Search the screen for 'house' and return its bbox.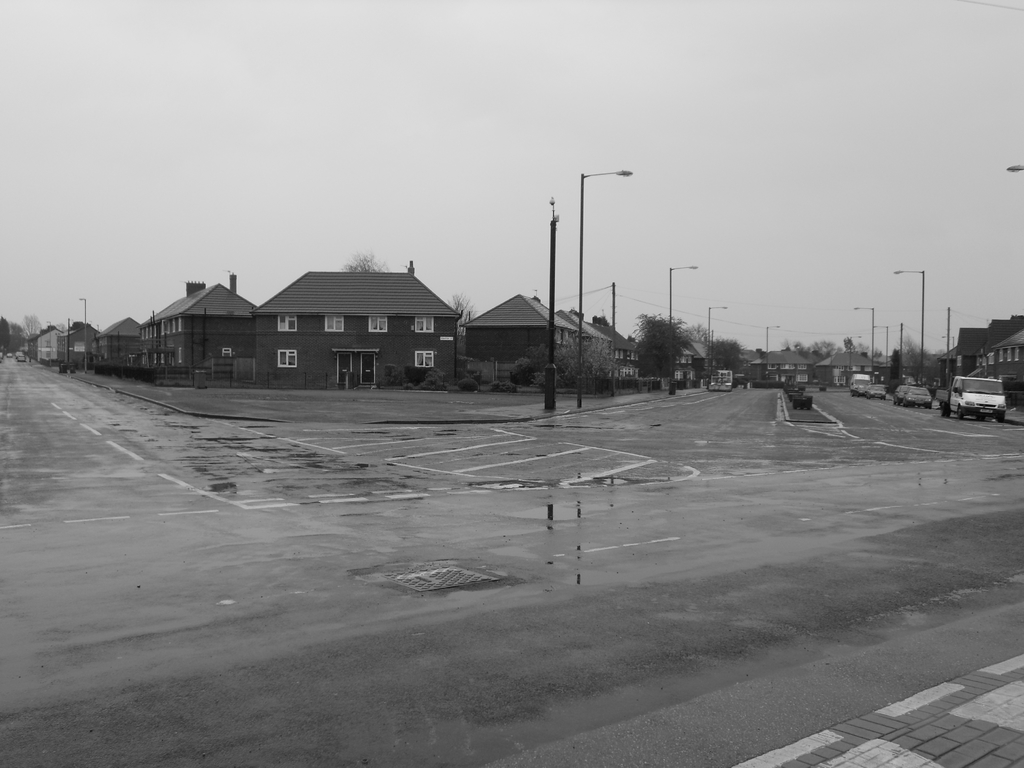
Found: box(812, 349, 883, 389).
